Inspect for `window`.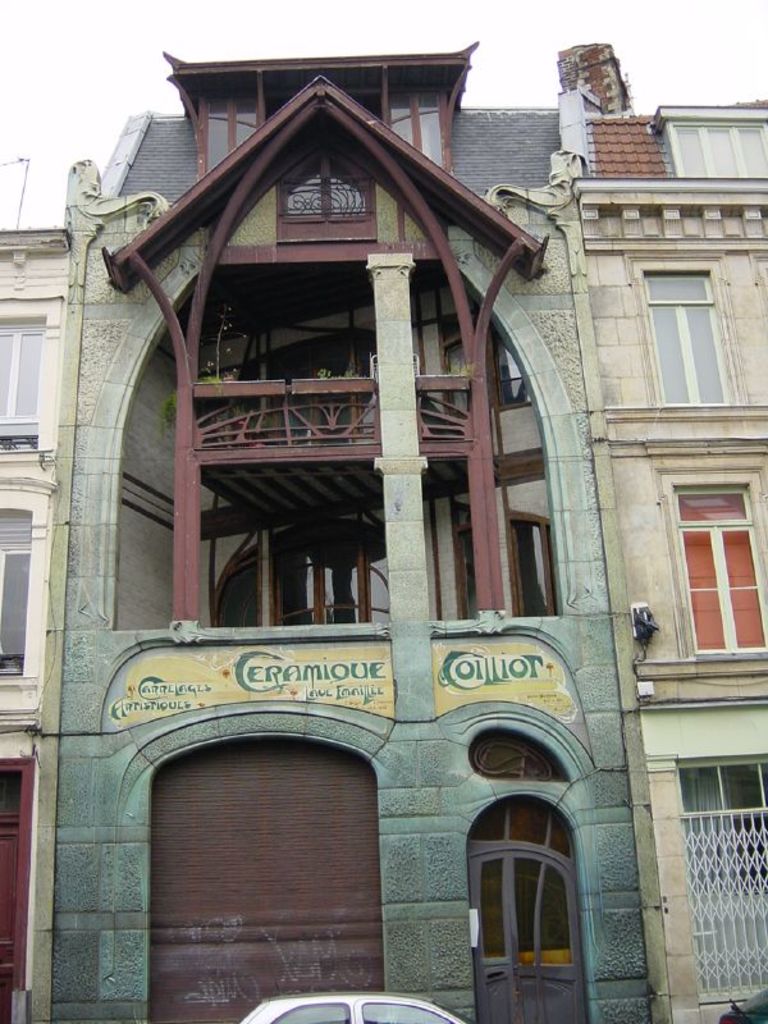
Inspection: (392, 79, 449, 168).
